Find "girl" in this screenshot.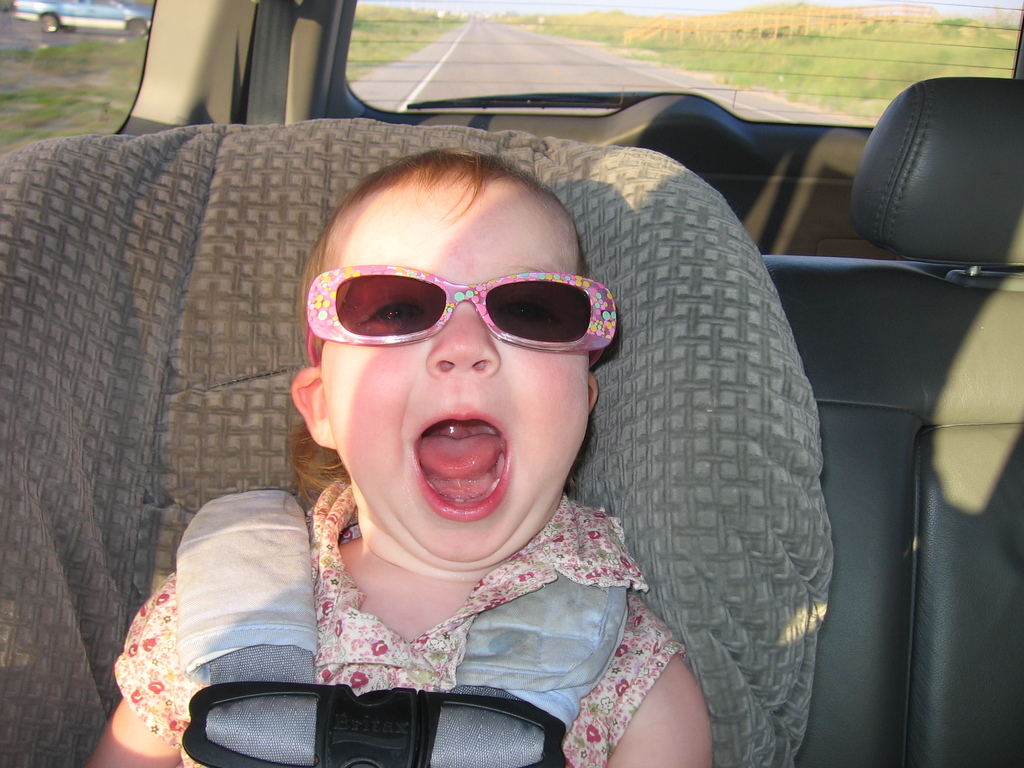
The bounding box for "girl" is <bbox>86, 148, 714, 767</bbox>.
